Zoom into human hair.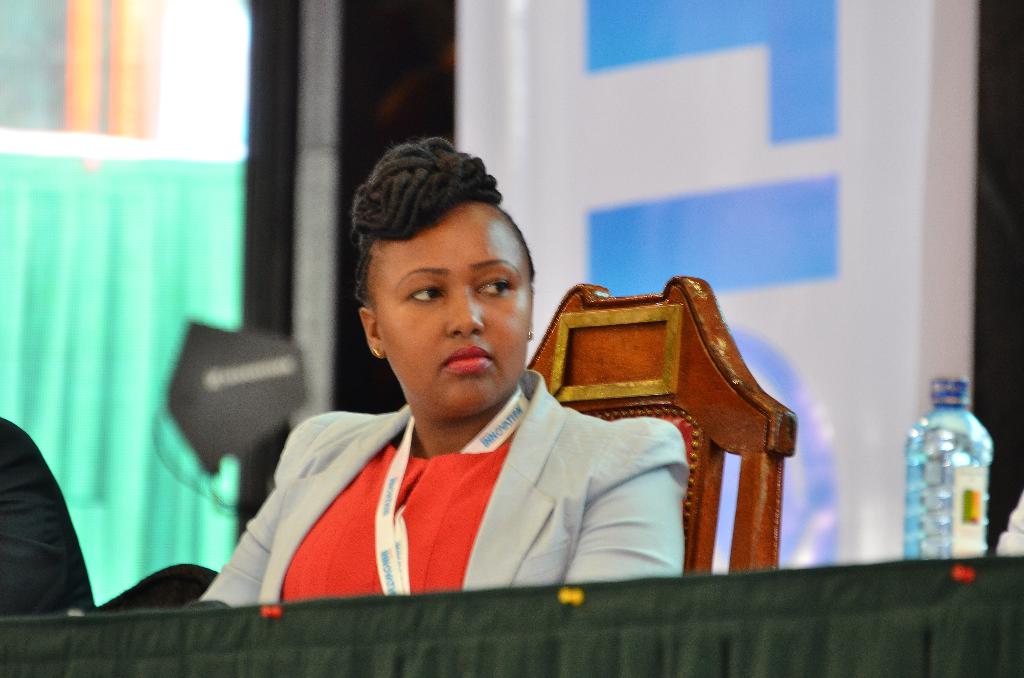
Zoom target: detection(347, 133, 543, 297).
